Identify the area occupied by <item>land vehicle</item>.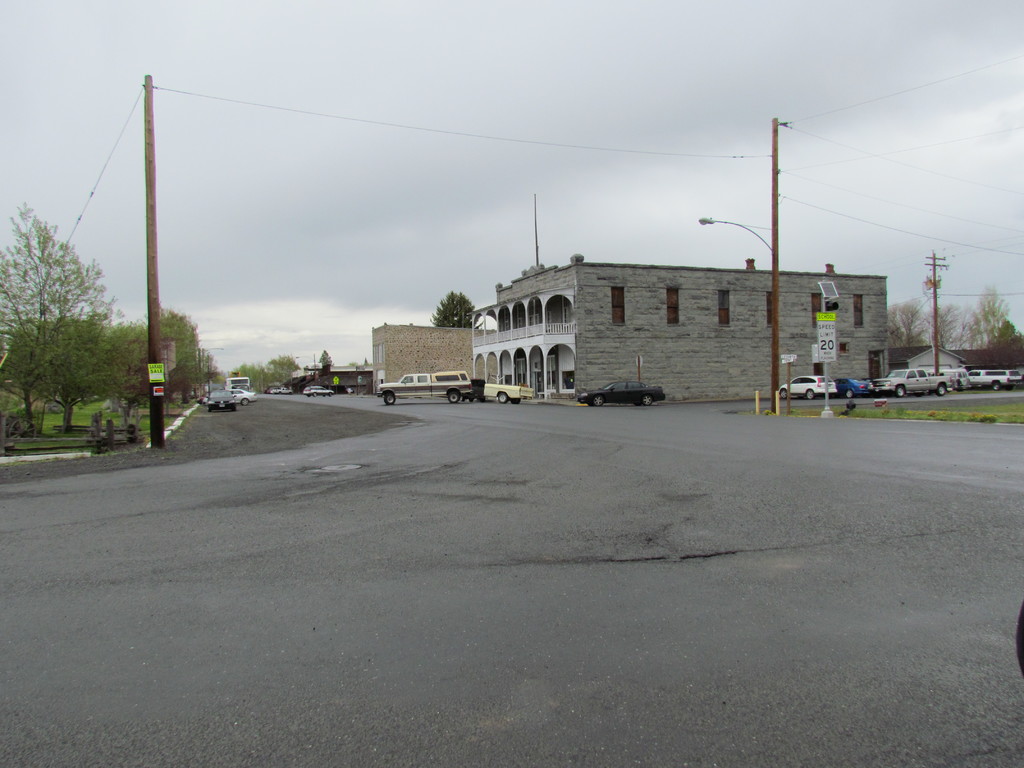
Area: crop(231, 392, 255, 405).
